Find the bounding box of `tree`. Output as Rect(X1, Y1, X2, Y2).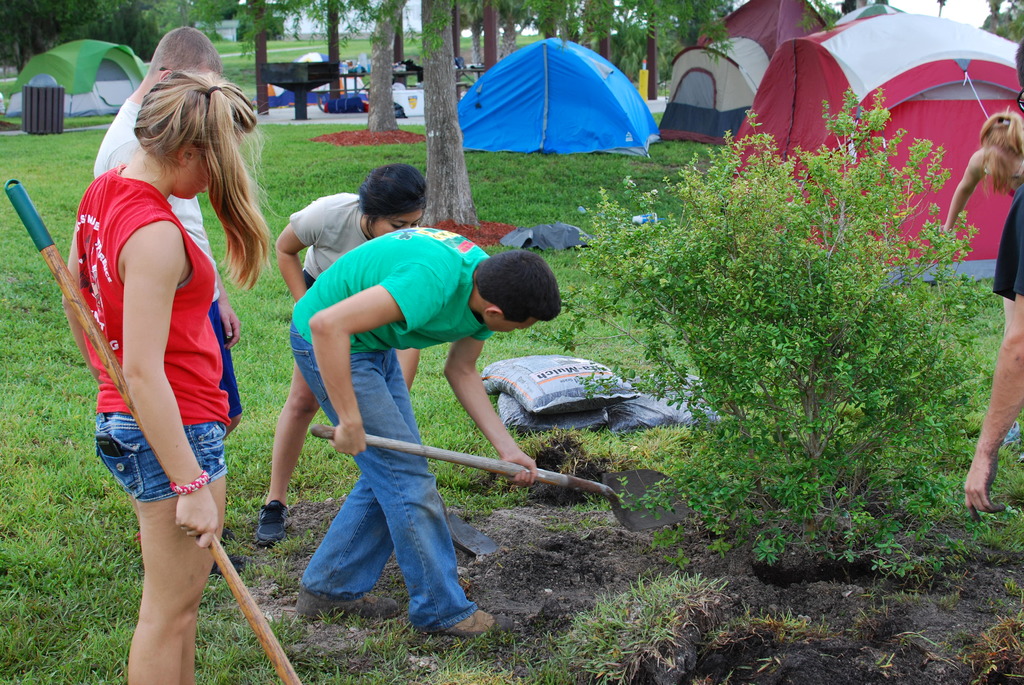
Rect(365, 0, 412, 131).
